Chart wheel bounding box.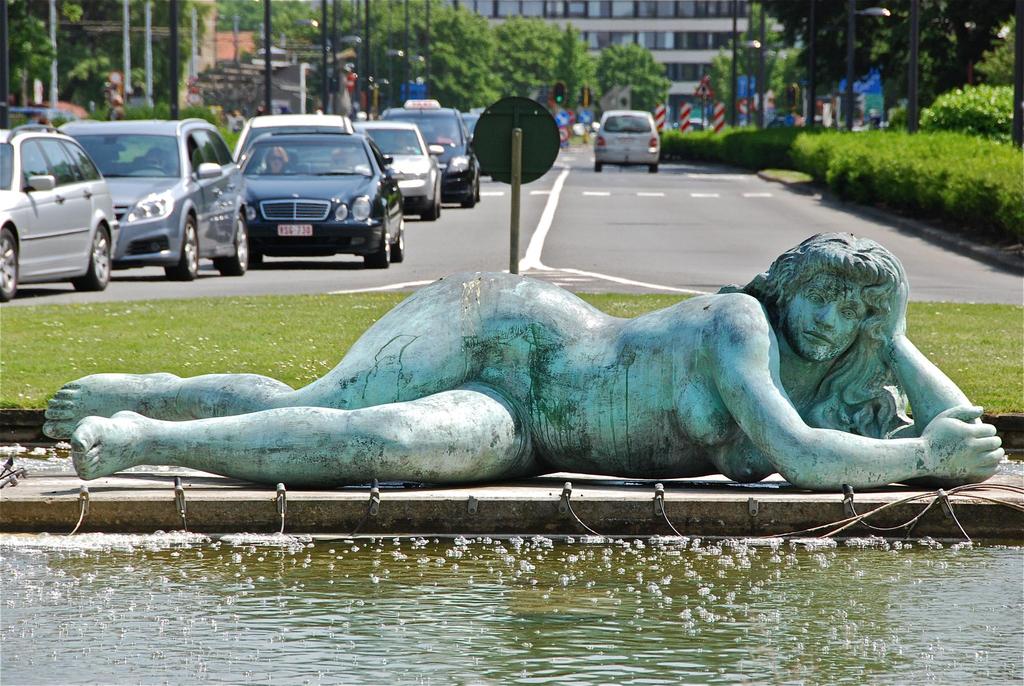
Charted: 461, 186, 473, 206.
